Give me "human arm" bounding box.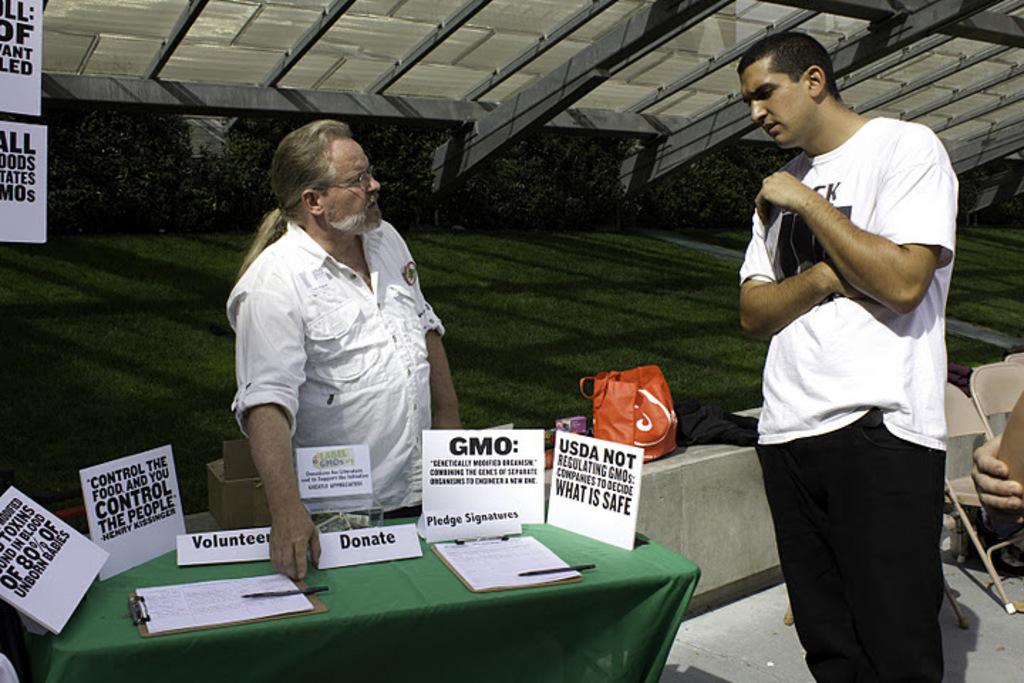
(230,282,323,585).
